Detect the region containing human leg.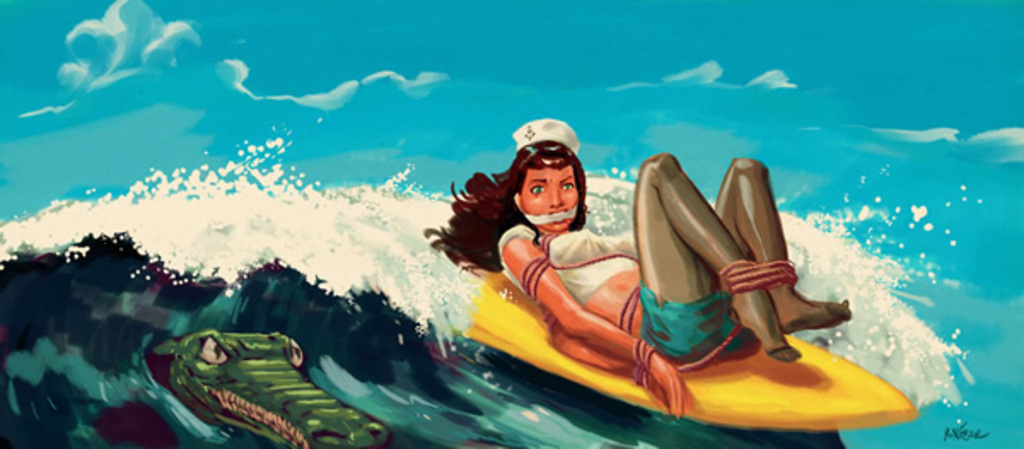
box=[710, 150, 848, 348].
